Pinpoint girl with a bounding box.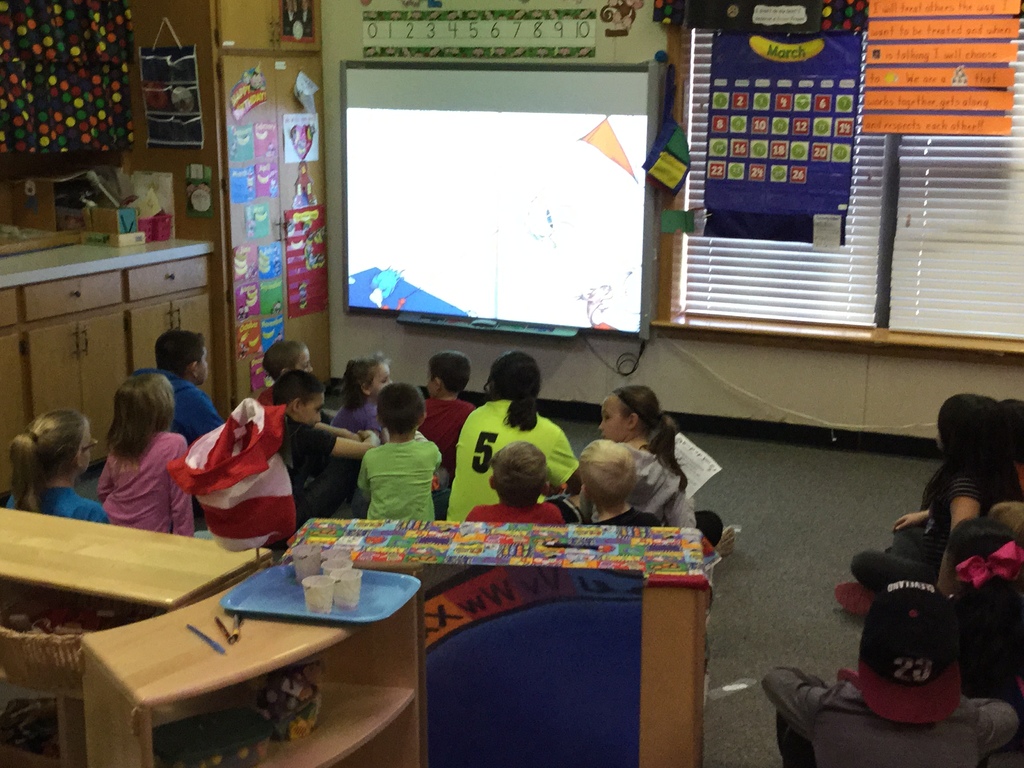
bbox(331, 351, 396, 477).
